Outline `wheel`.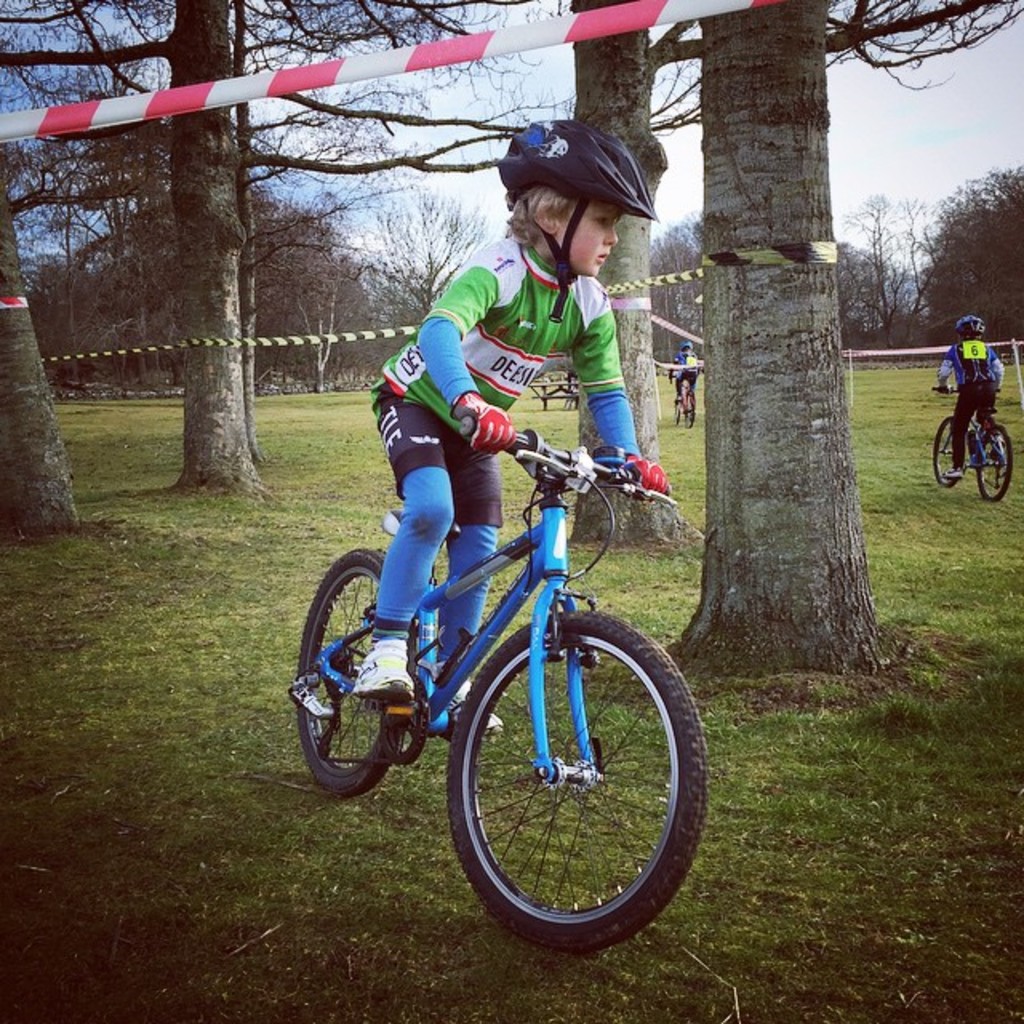
Outline: box=[290, 549, 406, 800].
